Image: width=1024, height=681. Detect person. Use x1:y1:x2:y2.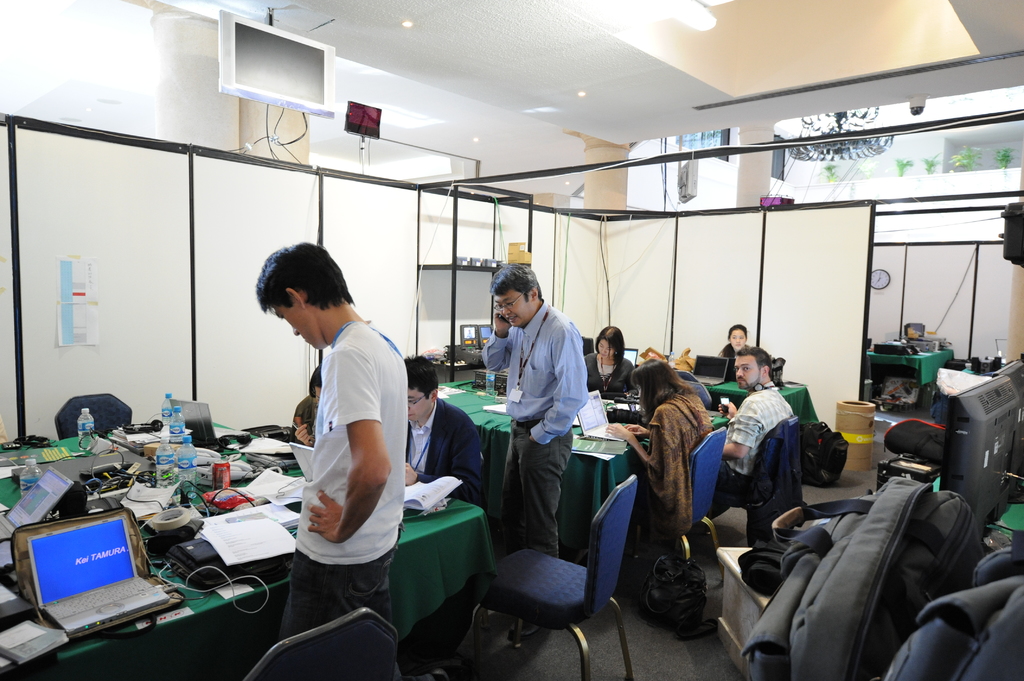
718:323:752:378.
